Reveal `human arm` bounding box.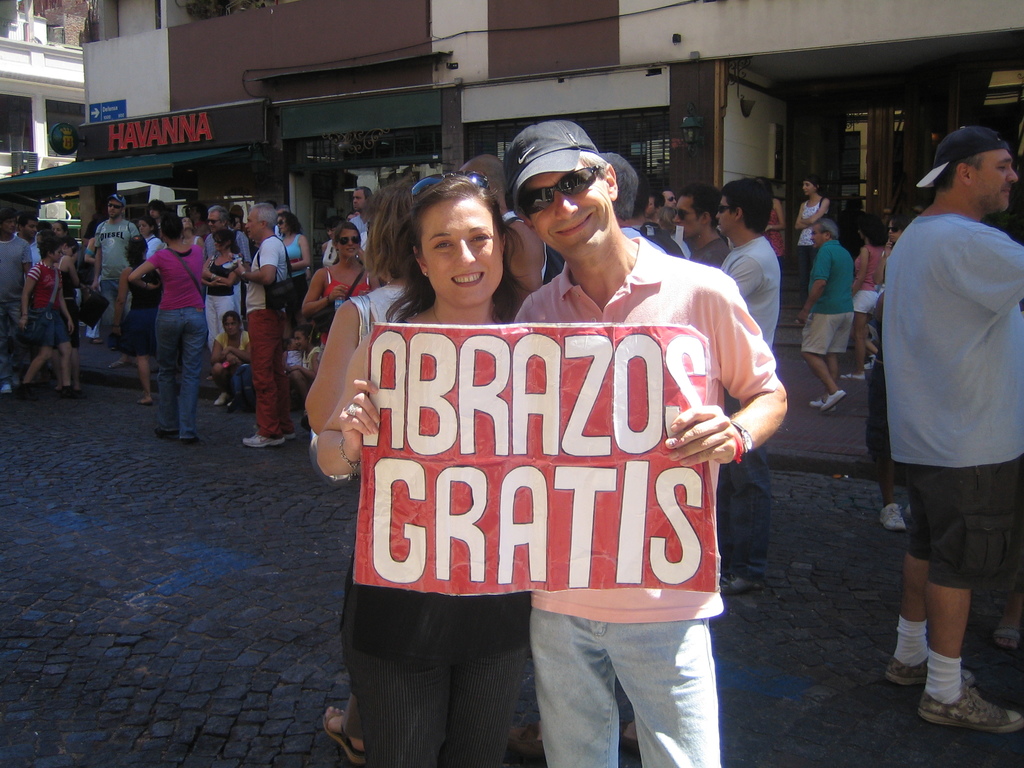
Revealed: x1=18 y1=266 x2=42 y2=332.
